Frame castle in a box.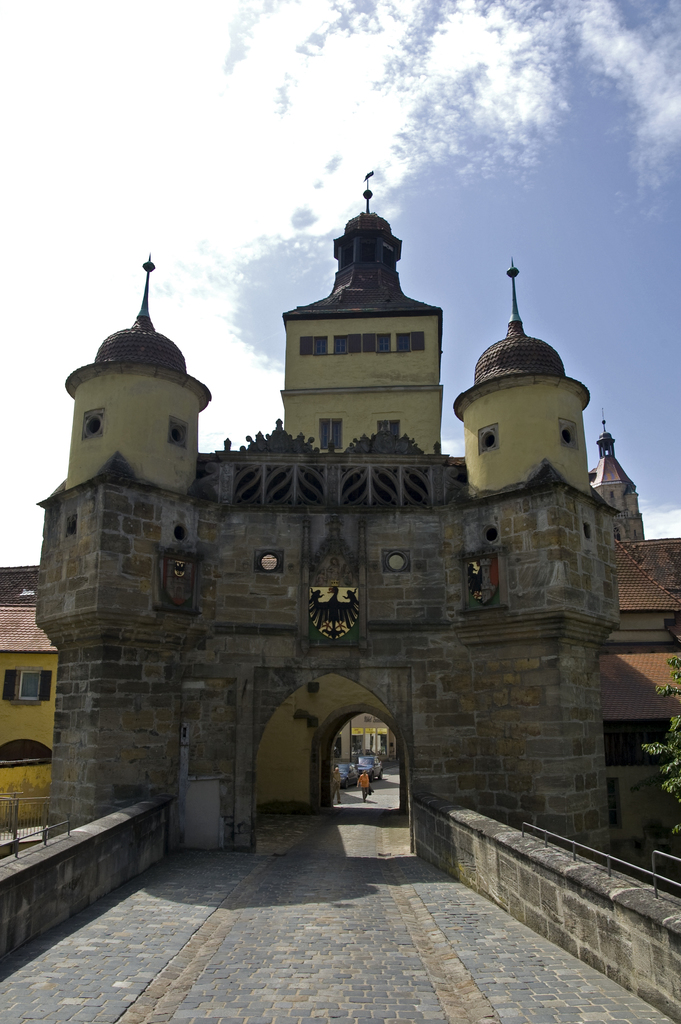
rect(45, 147, 623, 956).
